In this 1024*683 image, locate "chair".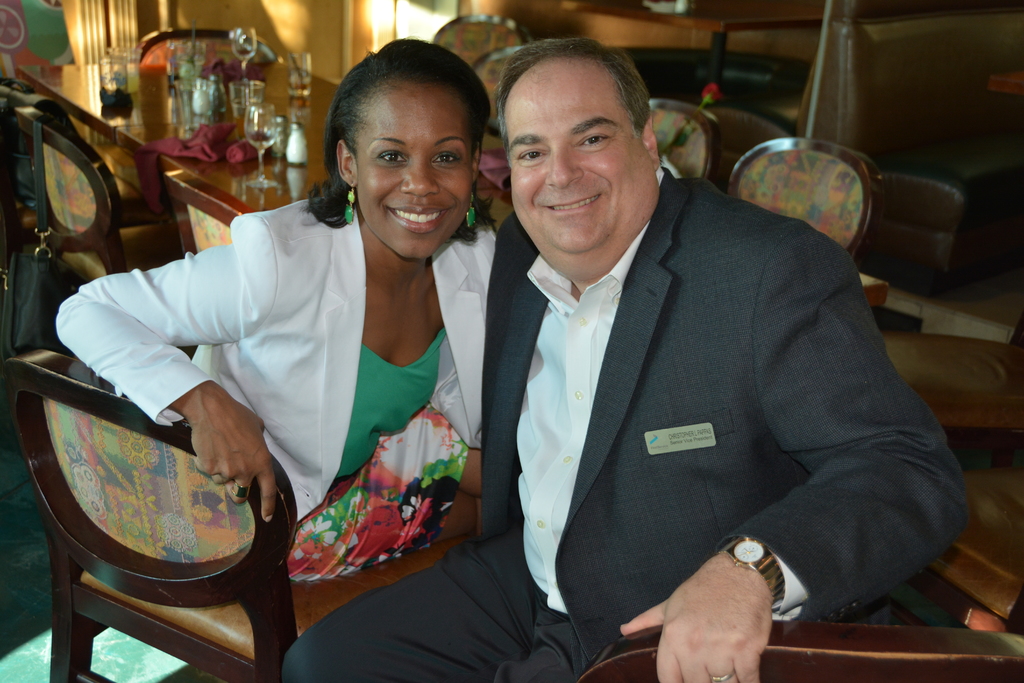
Bounding box: bbox=[579, 625, 1023, 682].
